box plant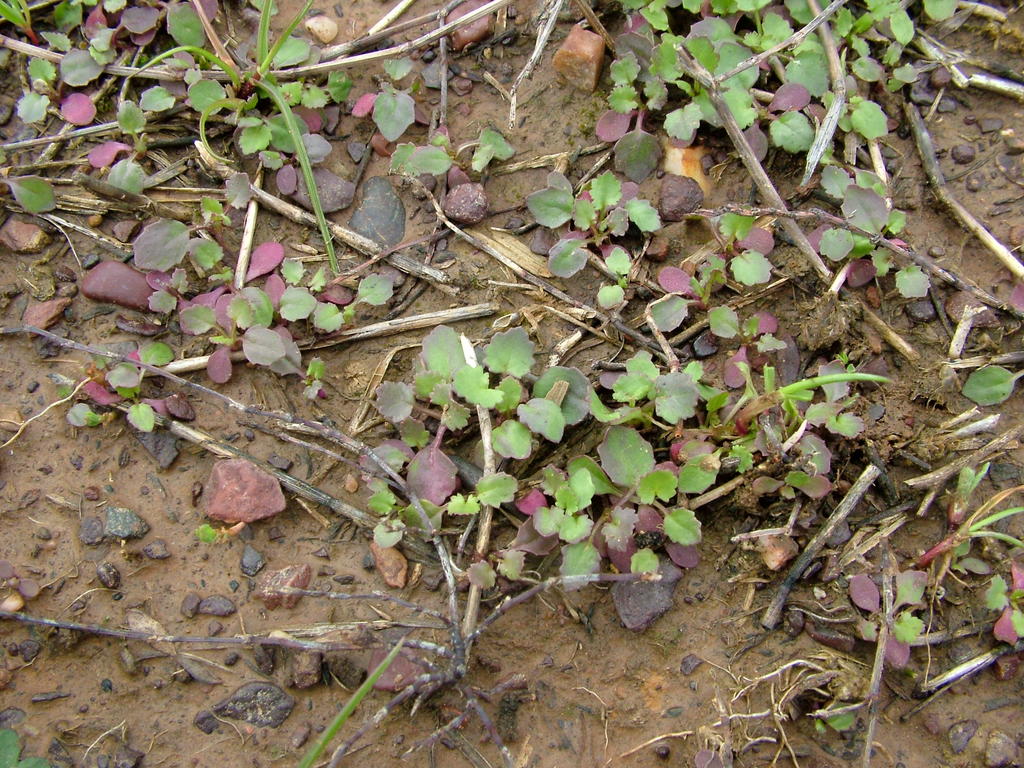
{"x1": 847, "y1": 566, "x2": 935, "y2": 668}
